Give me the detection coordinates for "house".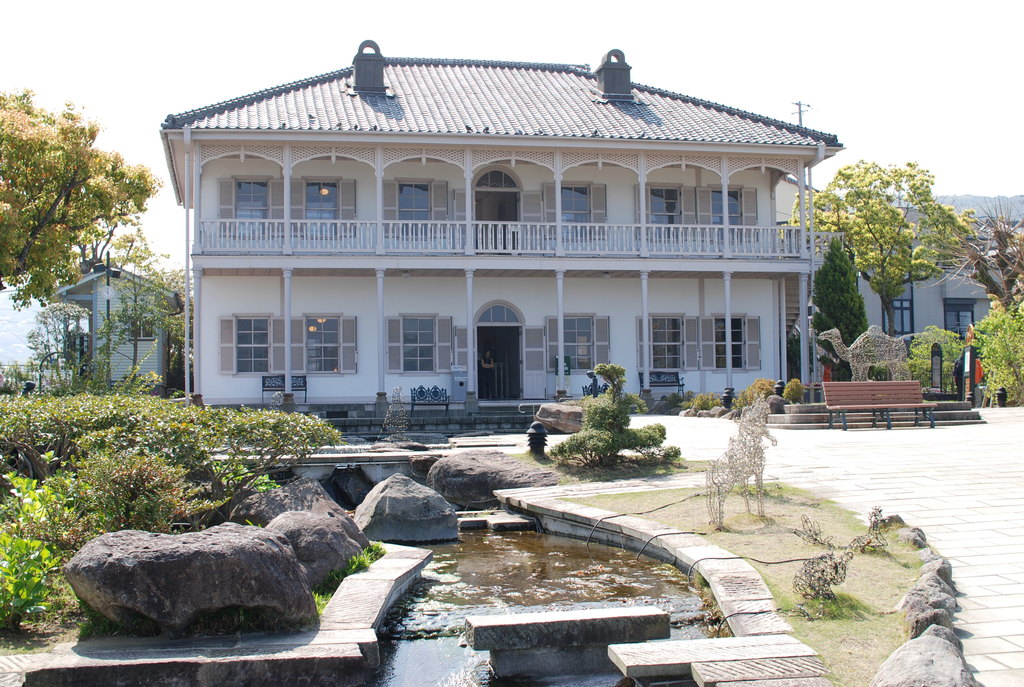
BBox(151, 33, 854, 450).
